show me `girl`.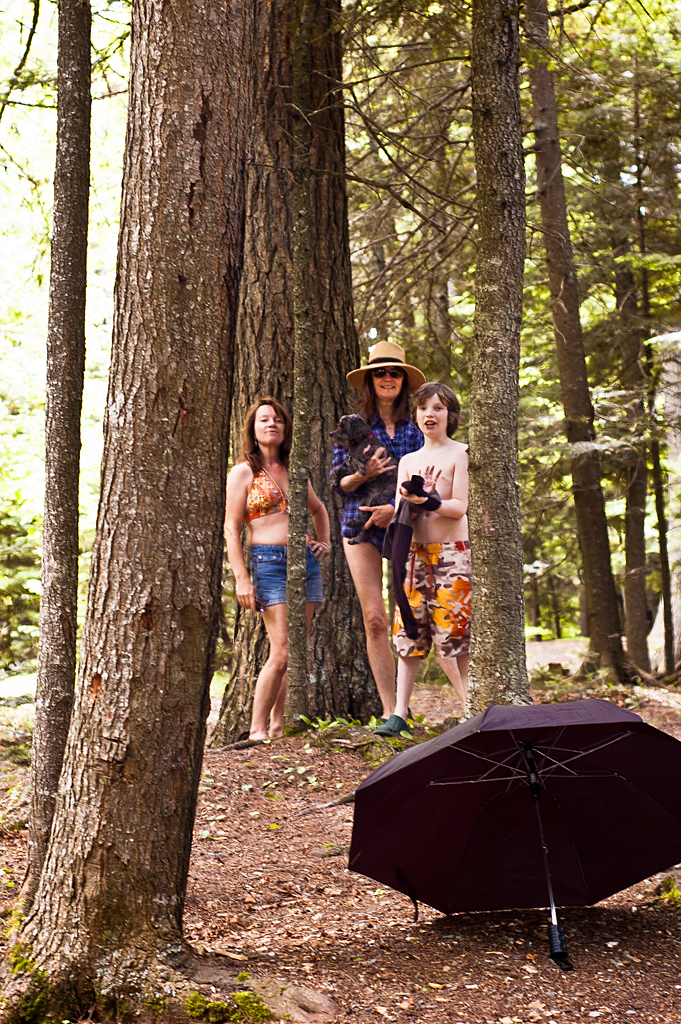
`girl` is here: <box>222,394,330,740</box>.
